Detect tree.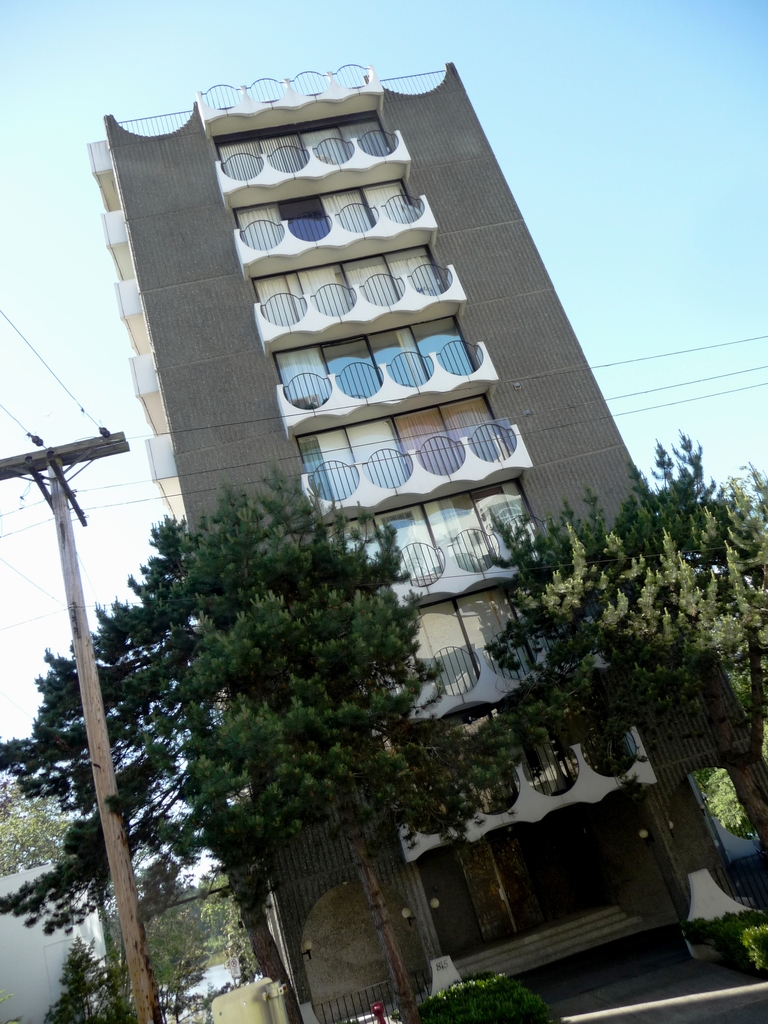
Detected at left=465, top=433, right=767, bottom=879.
